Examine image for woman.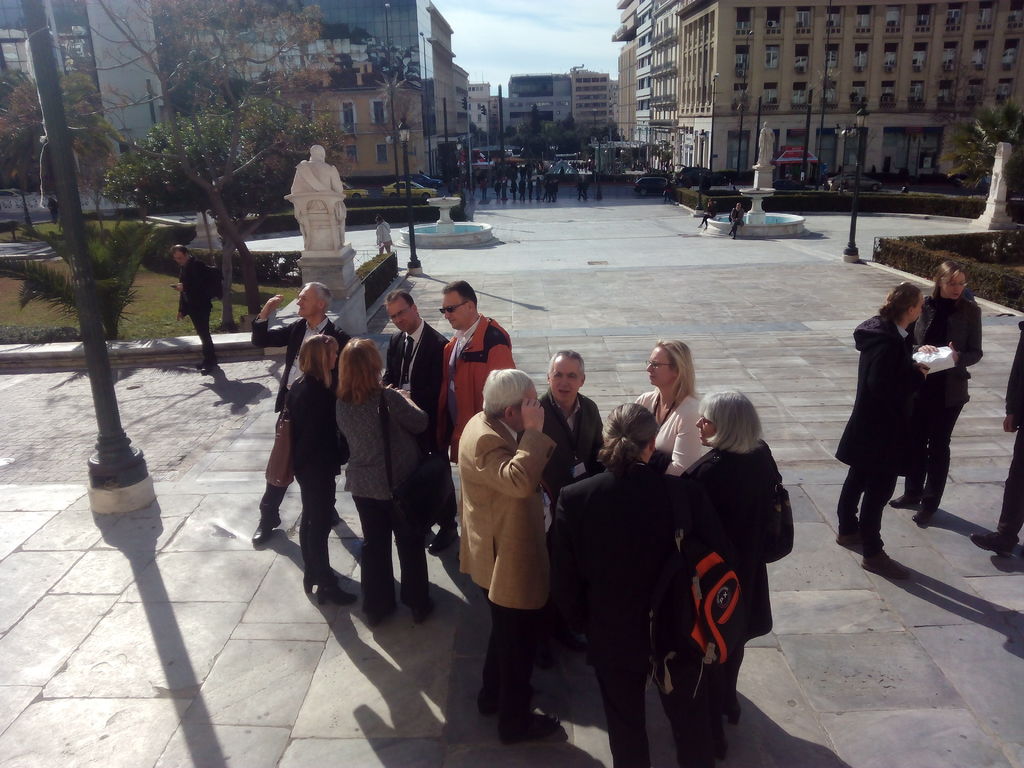
Examination result: <box>888,259,976,525</box>.
